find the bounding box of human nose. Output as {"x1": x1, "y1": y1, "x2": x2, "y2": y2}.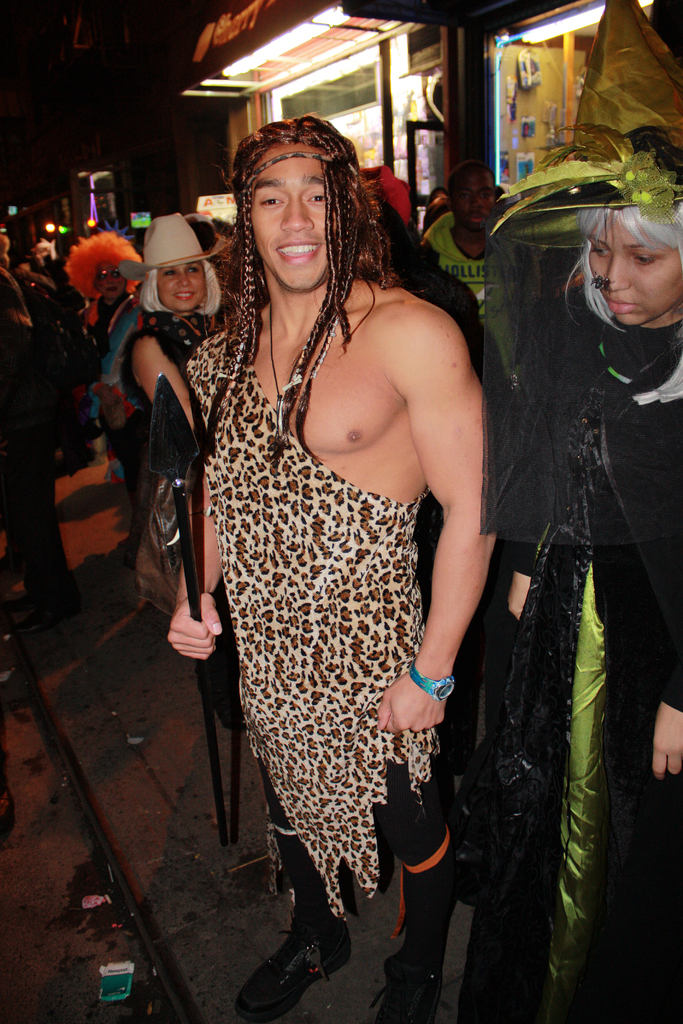
{"x1": 280, "y1": 194, "x2": 315, "y2": 232}.
